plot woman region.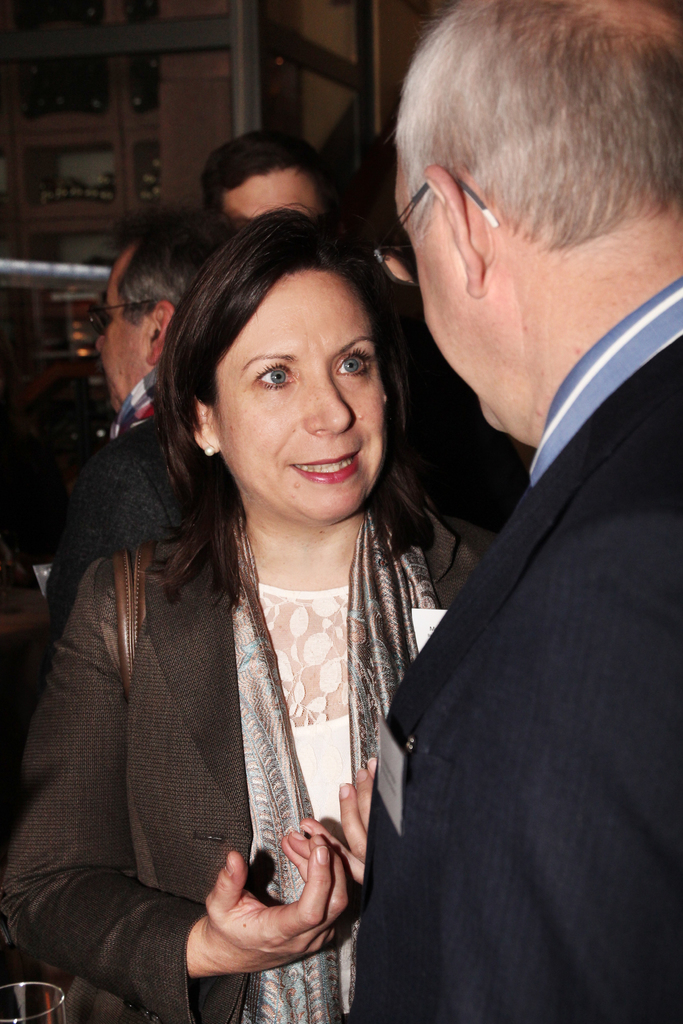
Plotted at left=37, top=189, right=511, bottom=991.
